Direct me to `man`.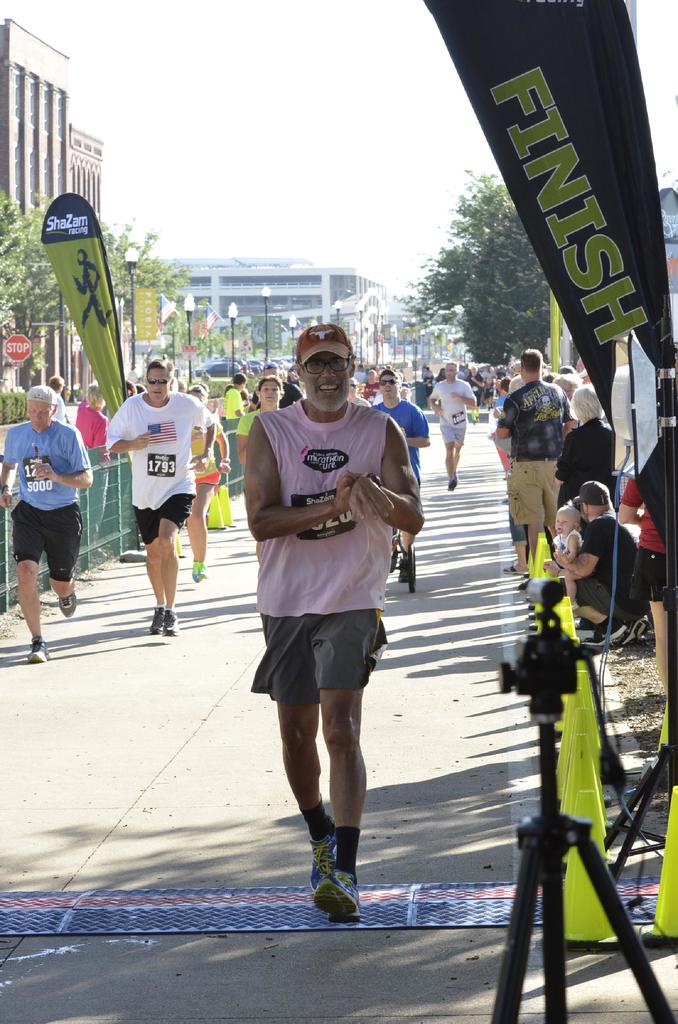
Direction: l=247, t=359, r=301, b=412.
